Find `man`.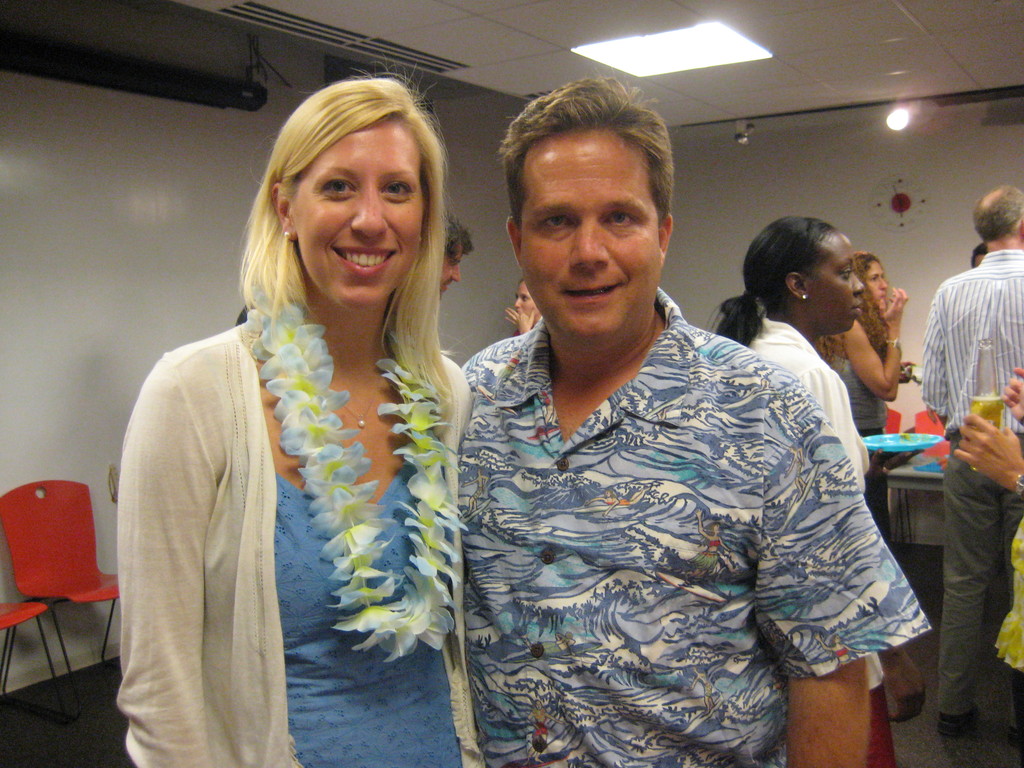
<bbox>452, 72, 930, 767</bbox>.
